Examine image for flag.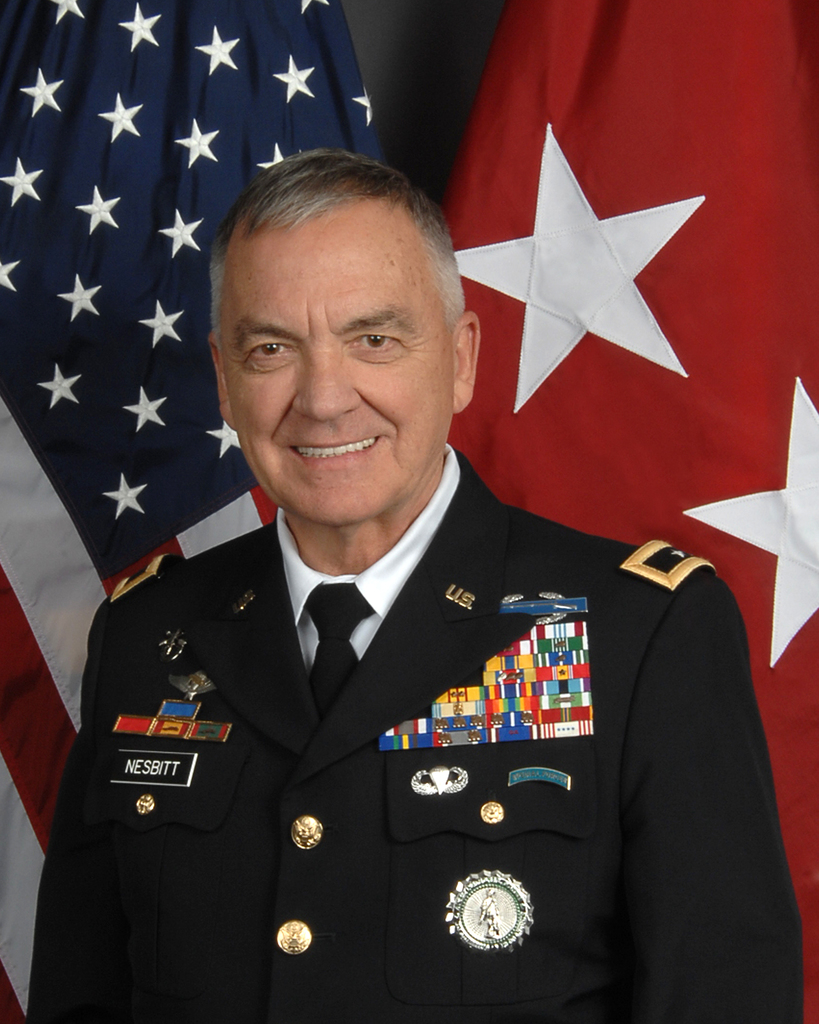
Examination result: bbox=(426, 0, 818, 1023).
